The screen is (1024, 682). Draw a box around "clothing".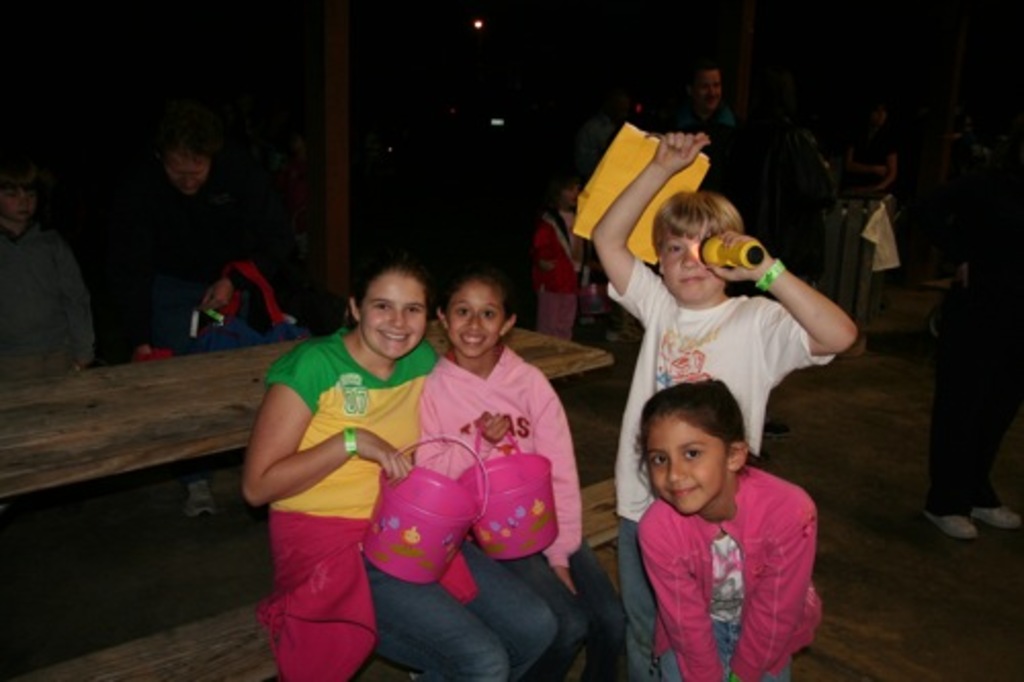
[x1=600, y1=260, x2=838, y2=680].
